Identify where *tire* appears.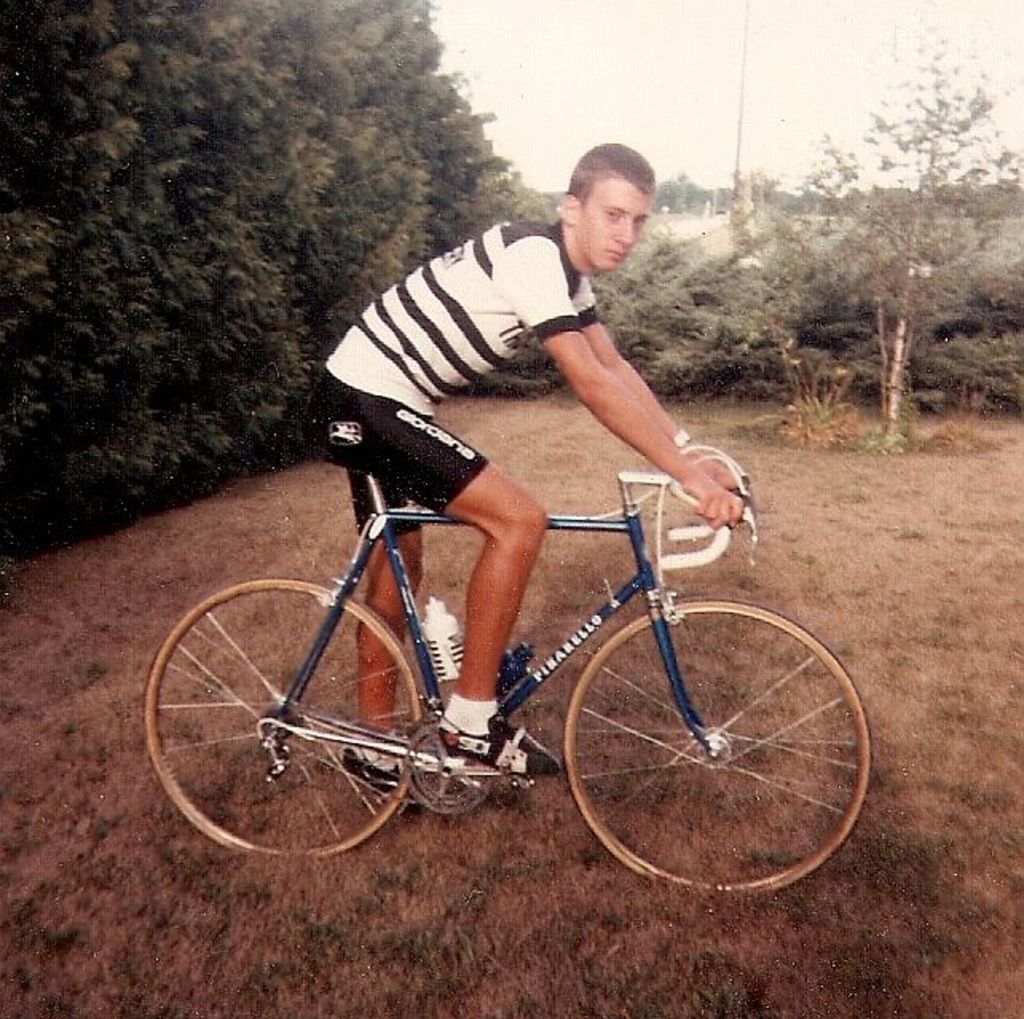
Appears at BBox(144, 579, 421, 858).
